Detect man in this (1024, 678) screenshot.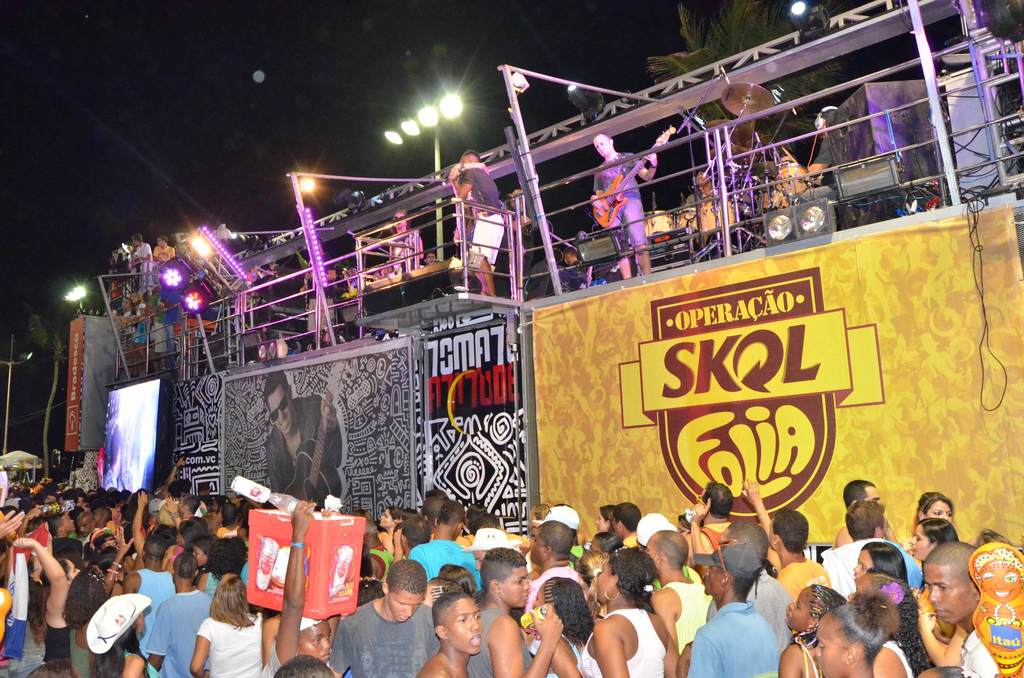
Detection: 161,290,185,367.
